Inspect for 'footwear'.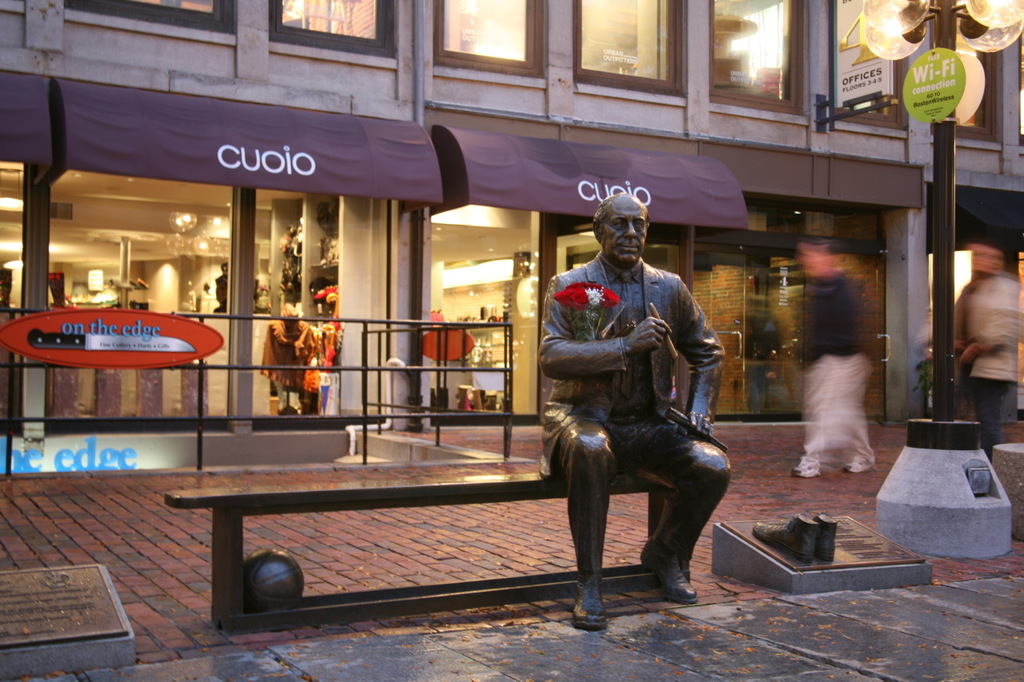
Inspection: x1=792, y1=453, x2=823, y2=477.
